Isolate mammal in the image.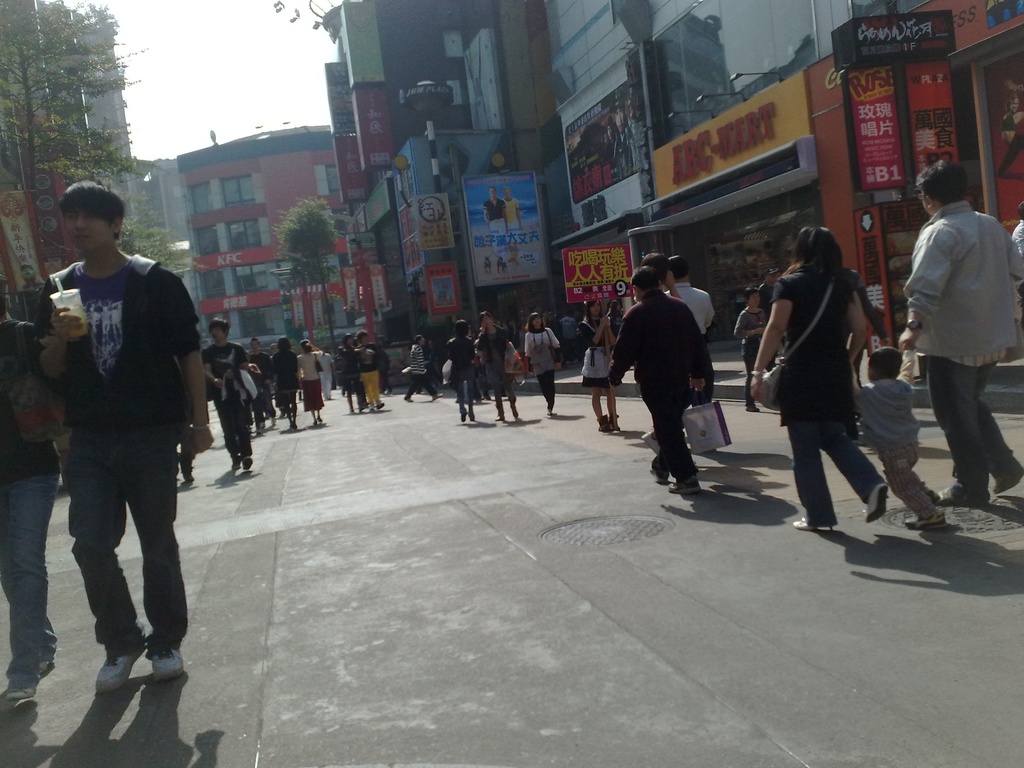
Isolated region: [470, 326, 497, 406].
